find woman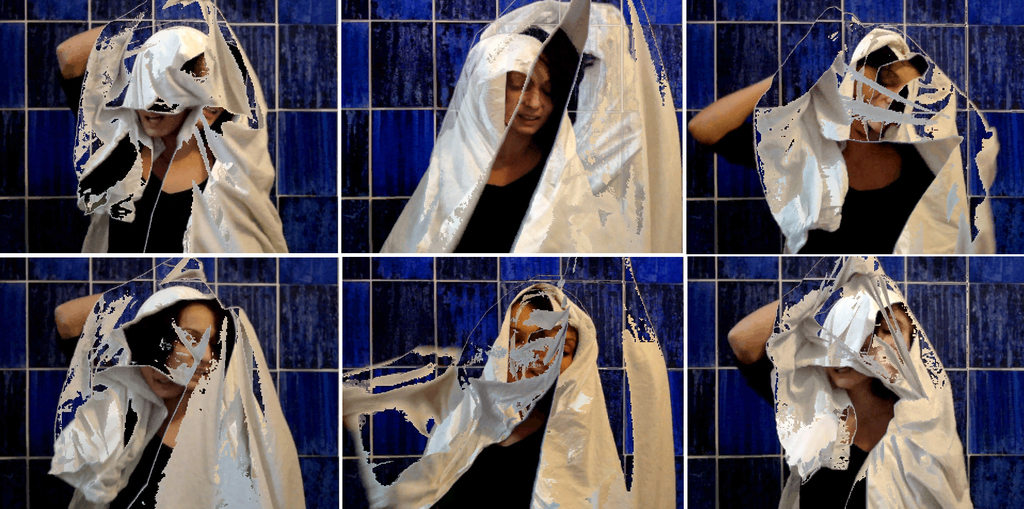
bbox(373, 281, 623, 508)
